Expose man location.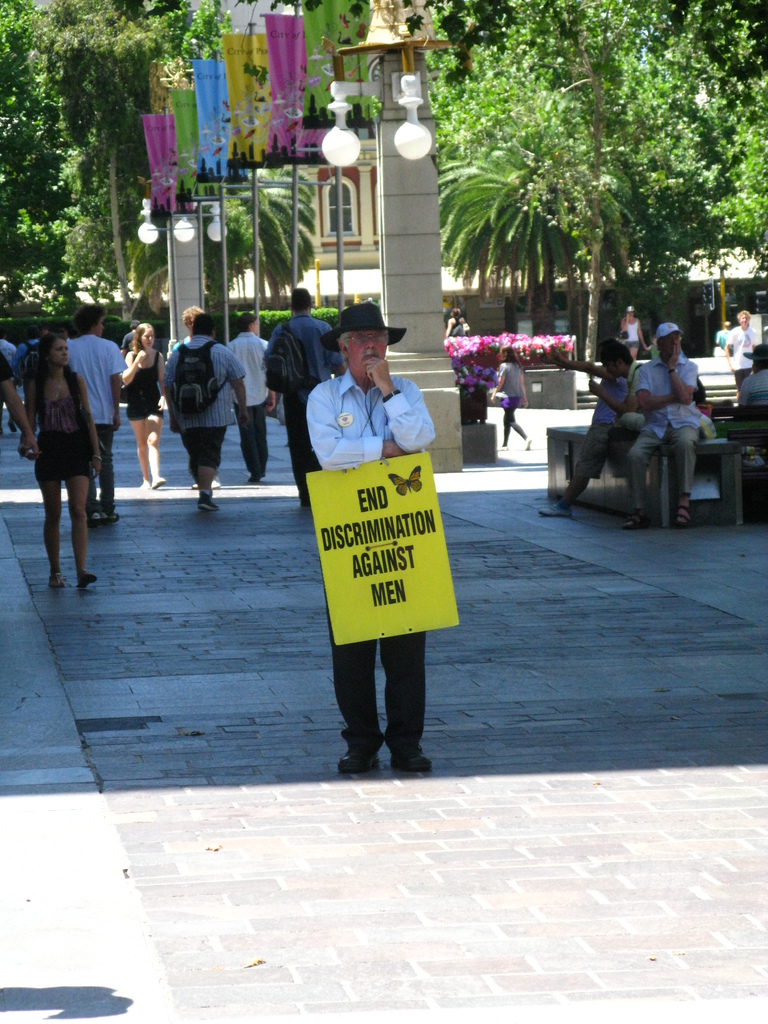
Exposed at 714 323 733 356.
